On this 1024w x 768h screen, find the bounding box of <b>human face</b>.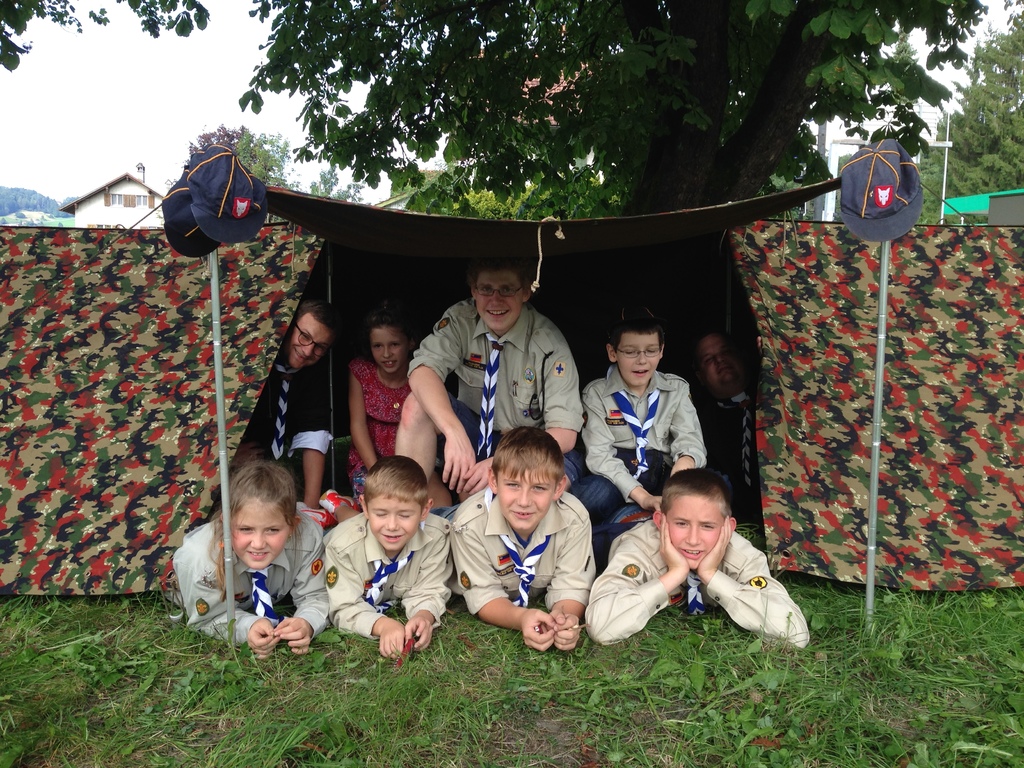
Bounding box: [left=290, top=312, right=332, bottom=369].
